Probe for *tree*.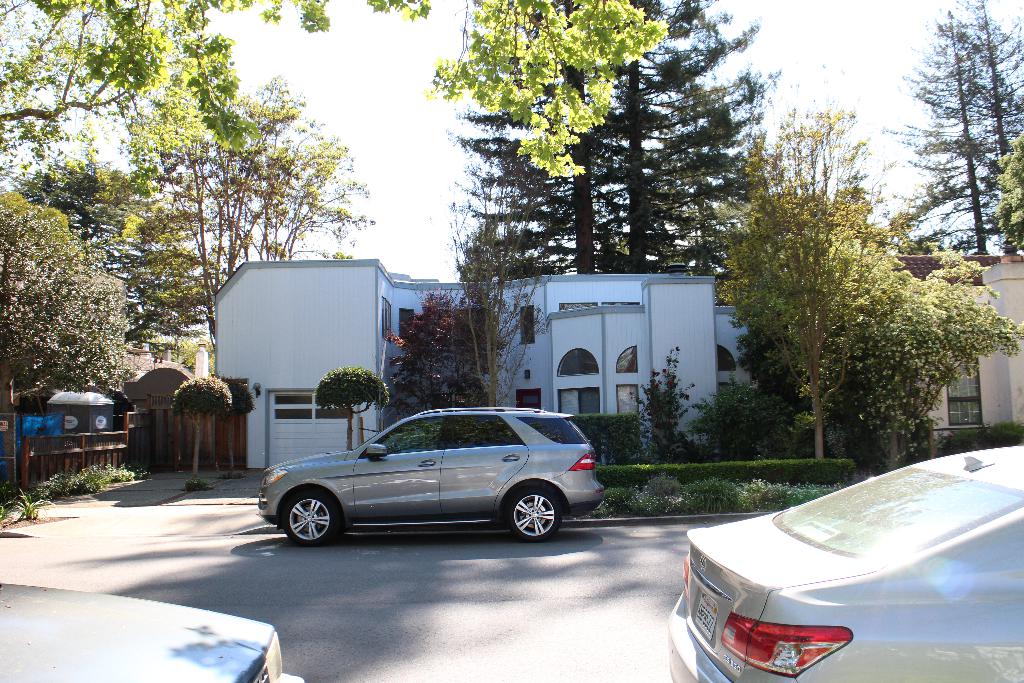
Probe result: (x1=378, y1=291, x2=477, y2=411).
